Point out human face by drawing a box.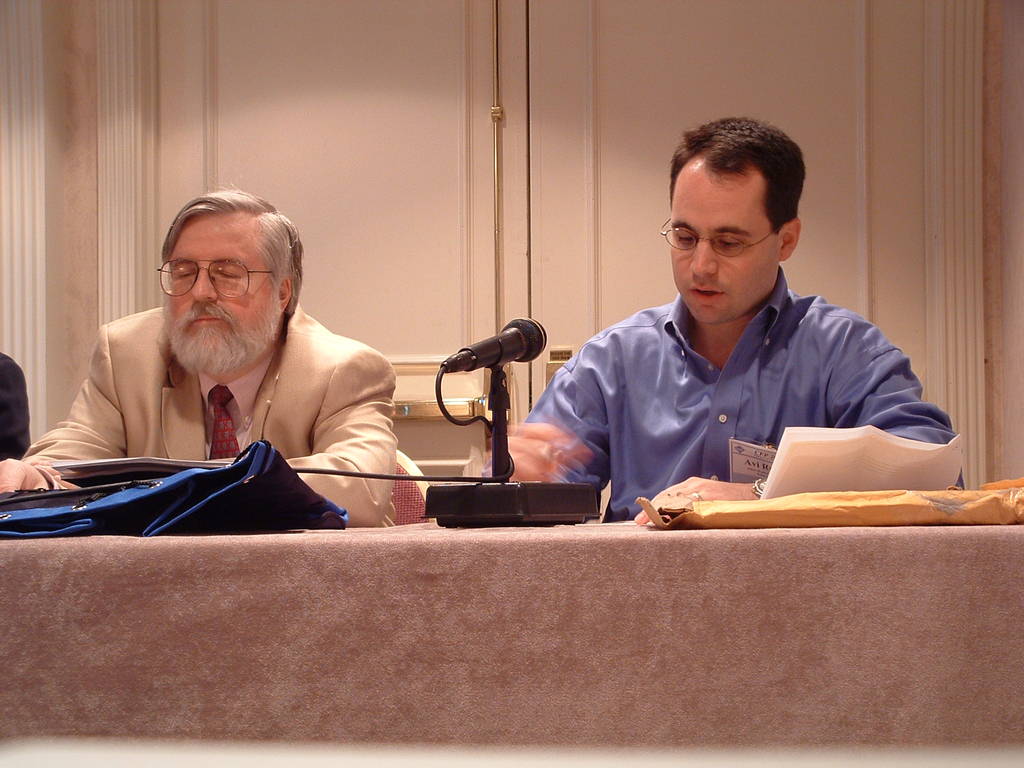
[168, 218, 275, 356].
